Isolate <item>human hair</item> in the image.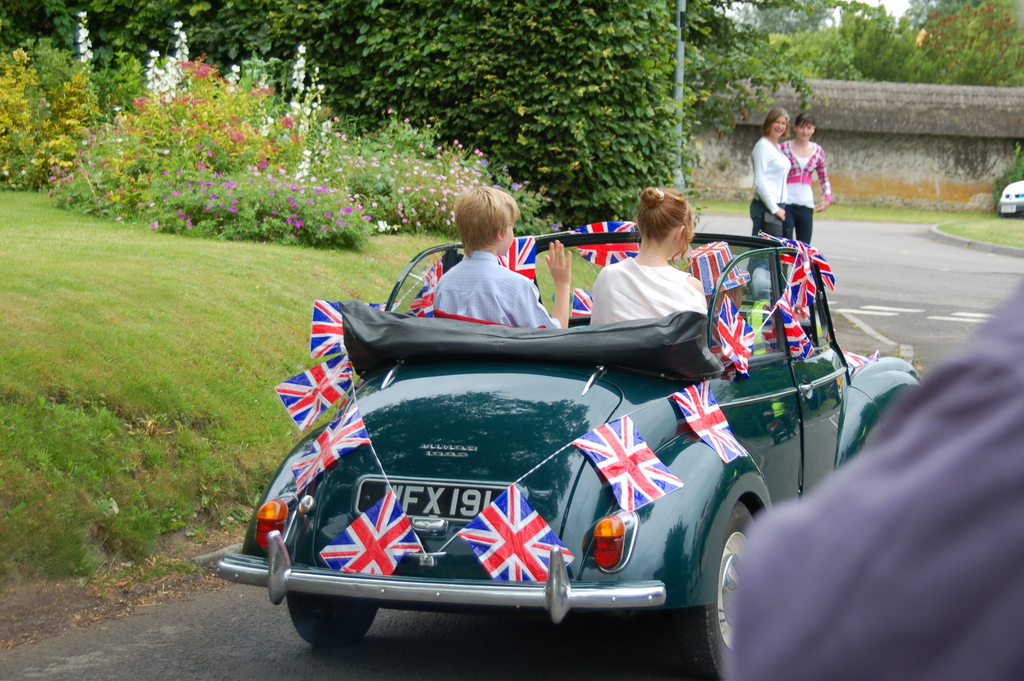
Isolated region: 794, 110, 819, 133.
